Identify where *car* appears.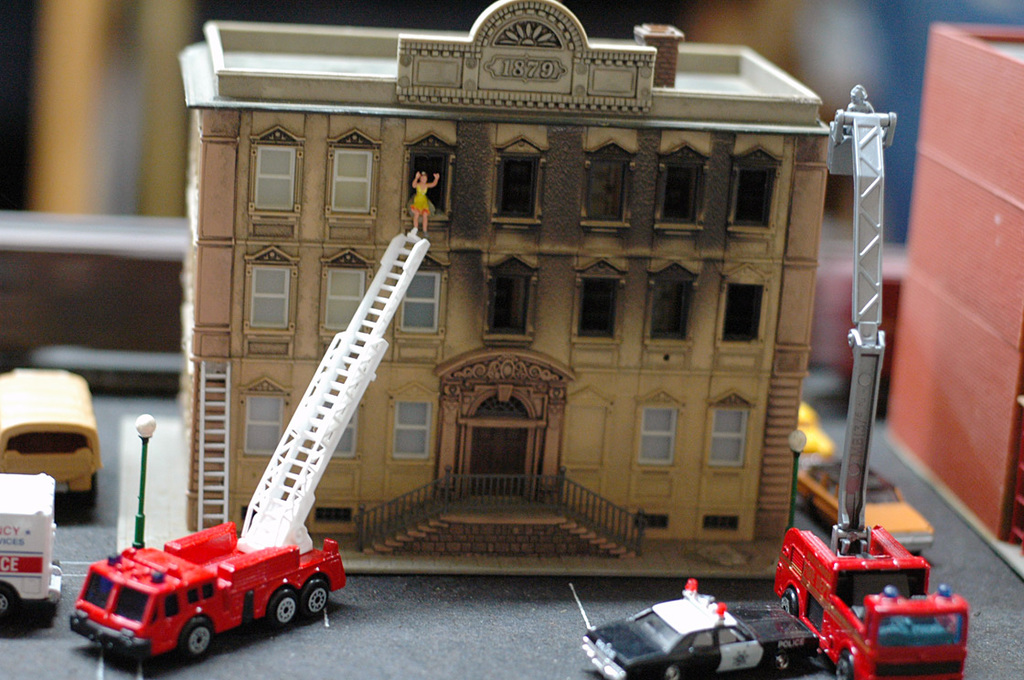
Appears at [left=570, top=574, right=818, bottom=679].
